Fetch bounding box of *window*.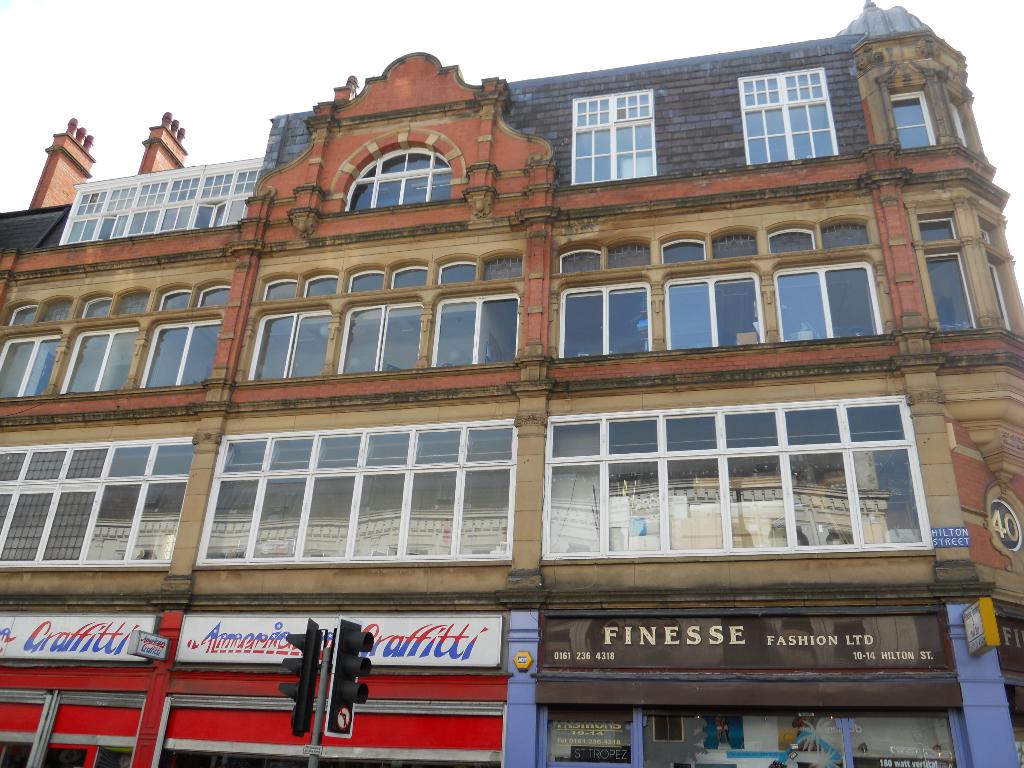
Bbox: bbox=(0, 331, 58, 396).
